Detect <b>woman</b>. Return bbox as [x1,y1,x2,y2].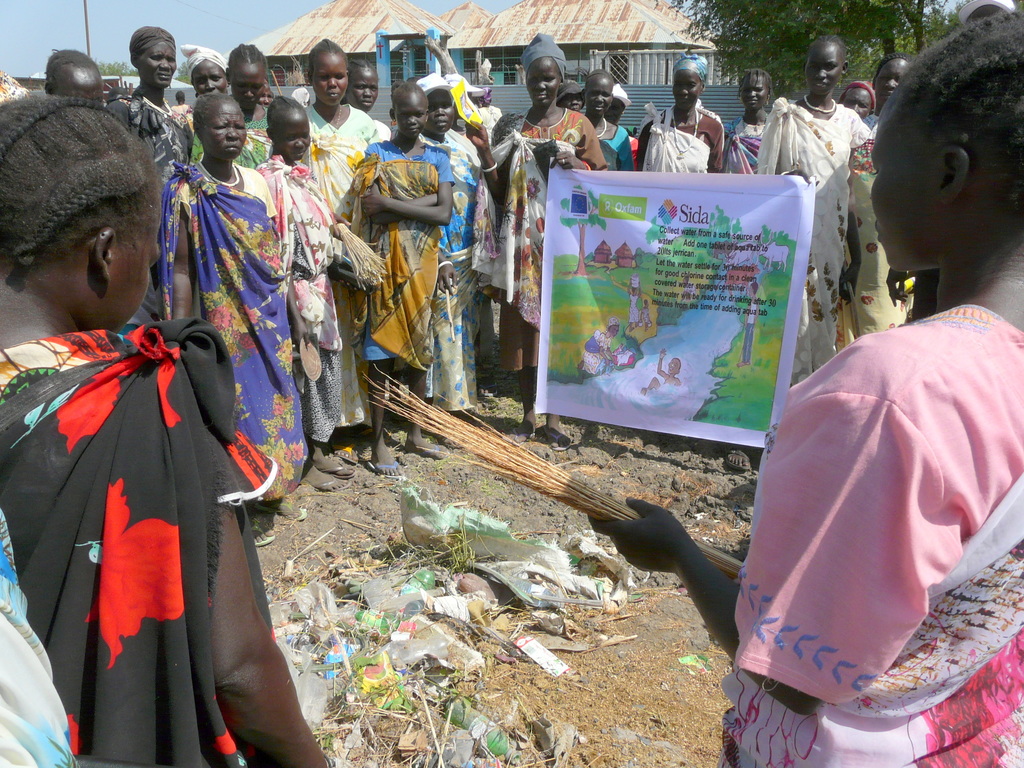
[0,88,327,767].
